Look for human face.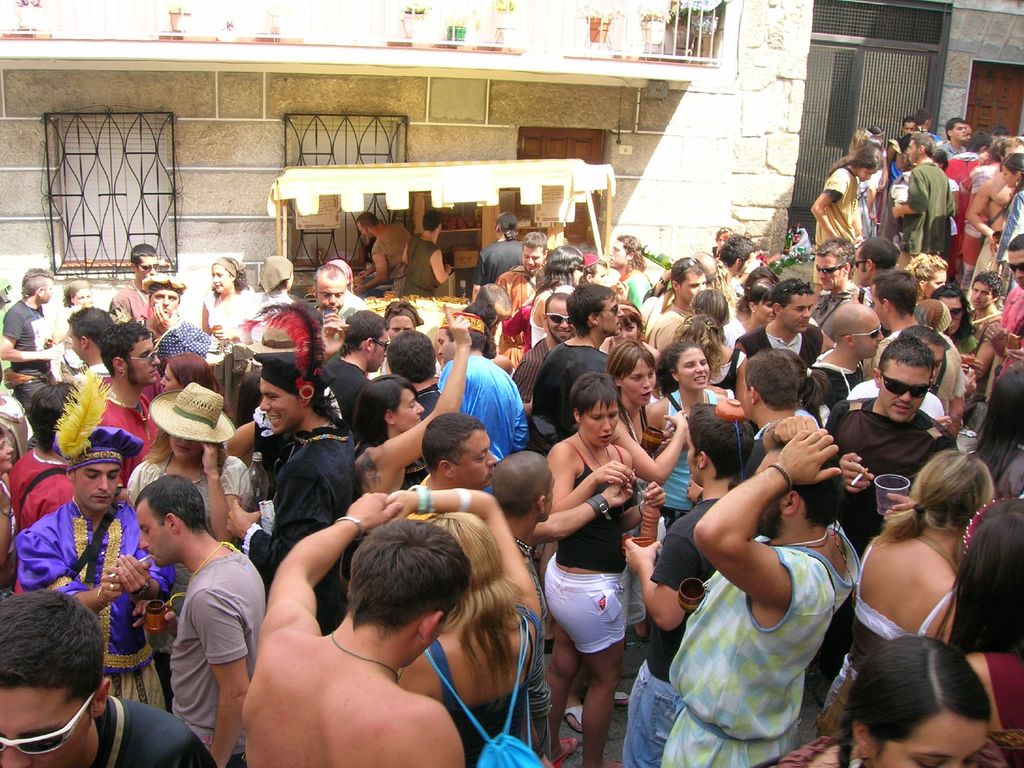
Found: rect(617, 320, 637, 342).
